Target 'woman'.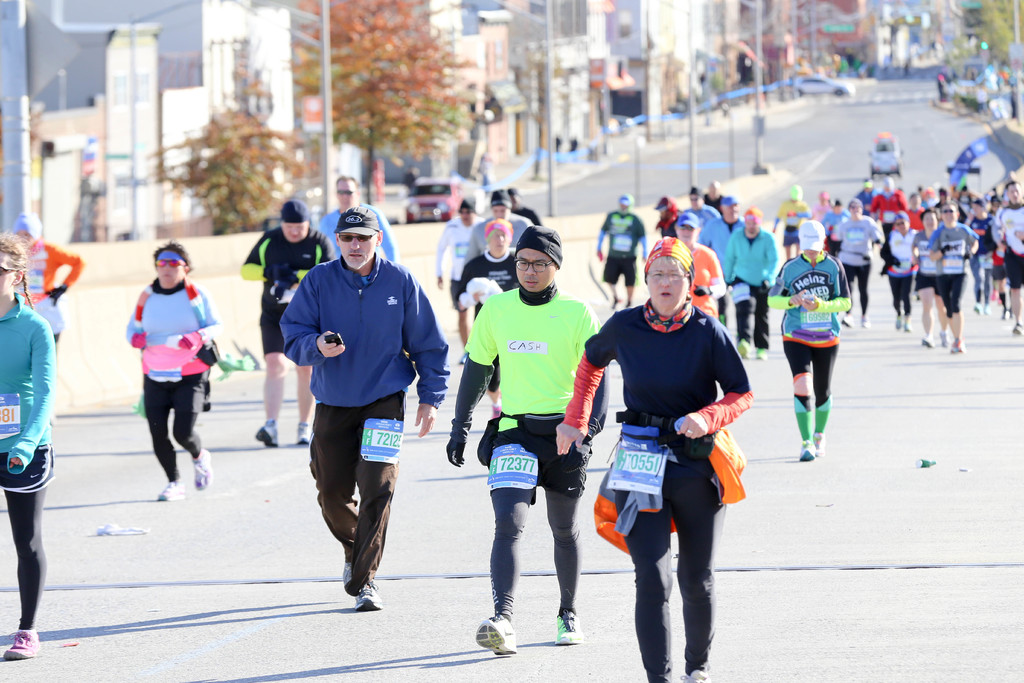
Target region: 121:237:222:508.
